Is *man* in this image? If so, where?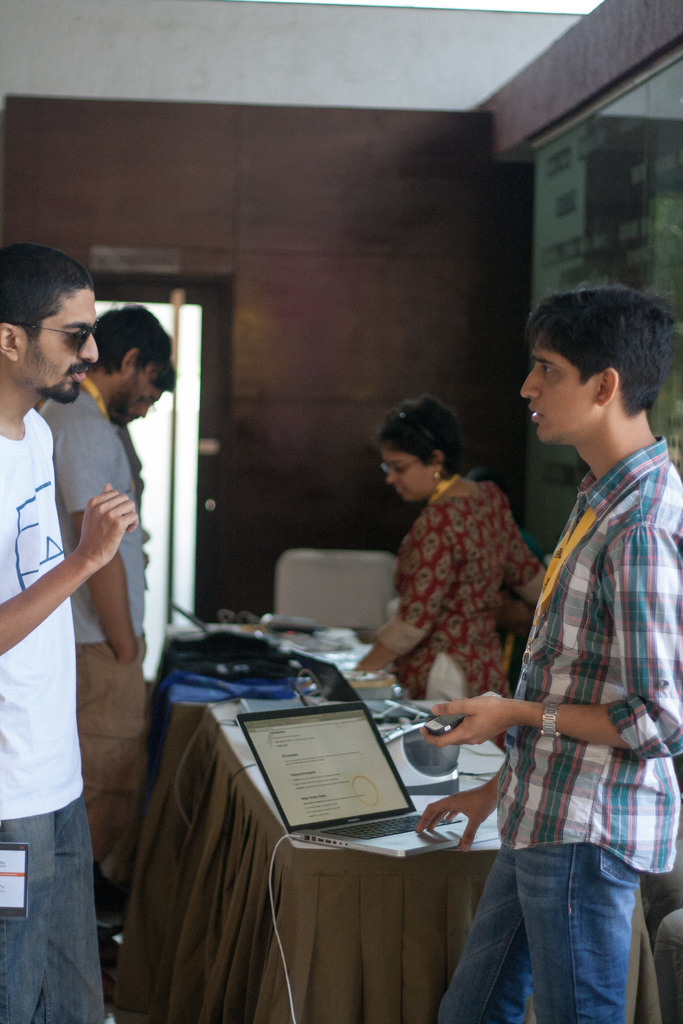
Yes, at box=[40, 304, 179, 941].
